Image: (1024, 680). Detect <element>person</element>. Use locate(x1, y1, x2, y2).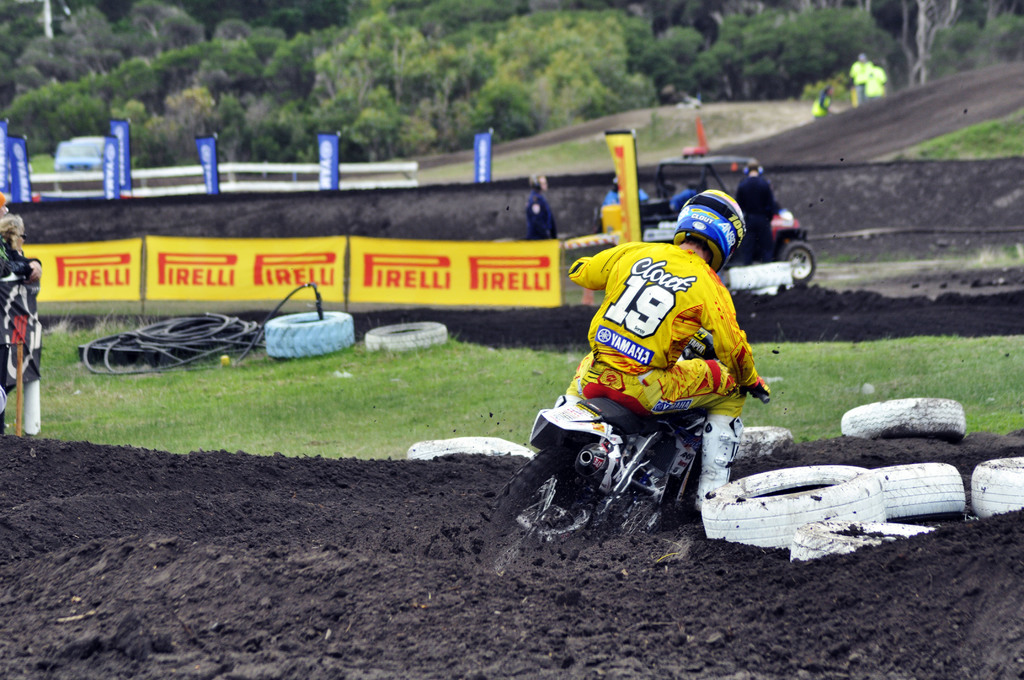
locate(0, 191, 10, 222).
